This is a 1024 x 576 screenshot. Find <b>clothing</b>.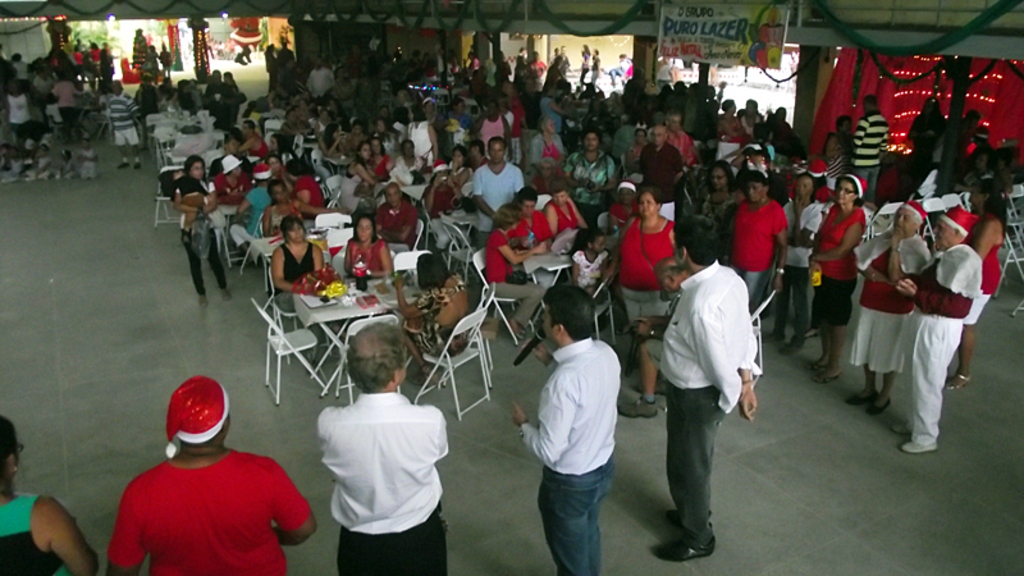
Bounding box: 0 474 84 575.
